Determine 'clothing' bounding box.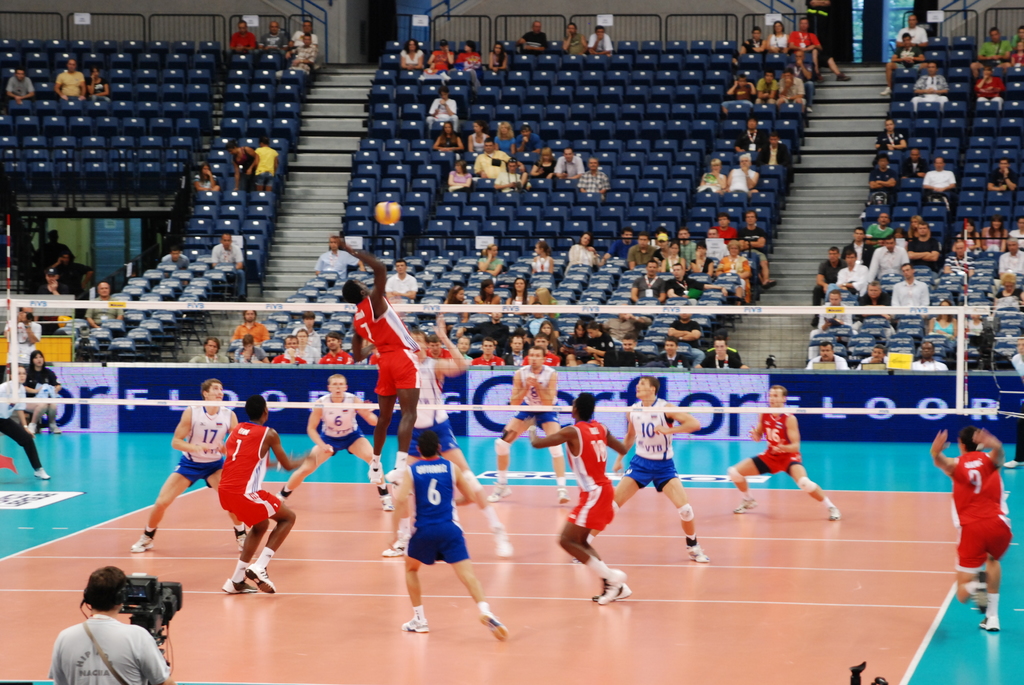
Determined: Rect(607, 239, 635, 256).
